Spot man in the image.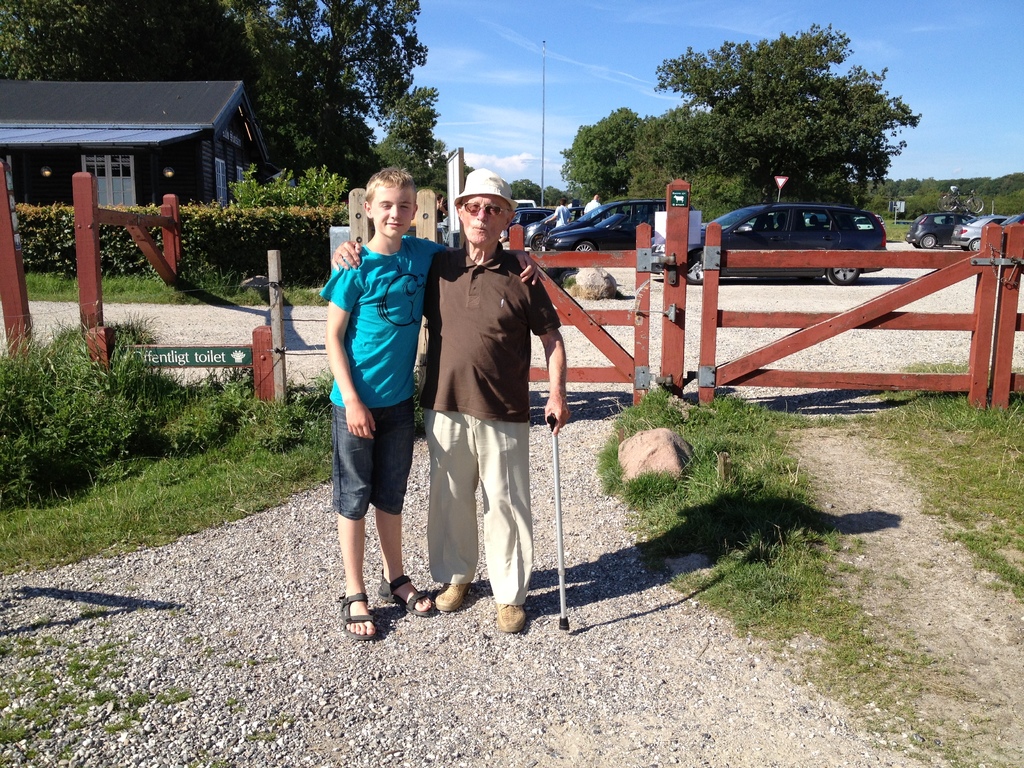
man found at 572/186/608/223.
